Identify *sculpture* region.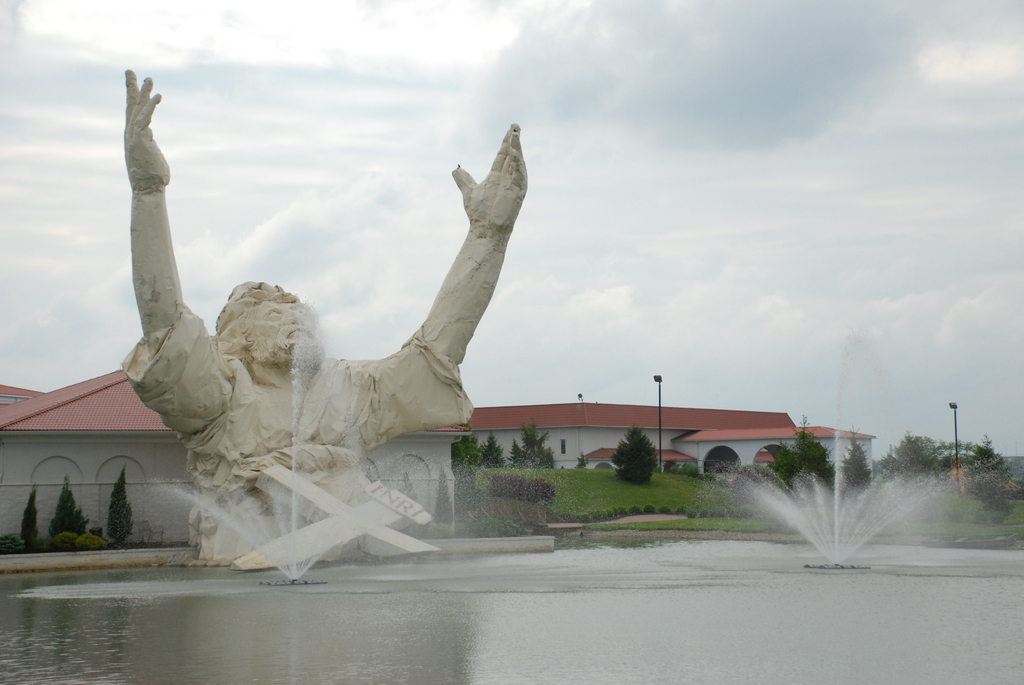
Region: rect(106, 122, 525, 567).
